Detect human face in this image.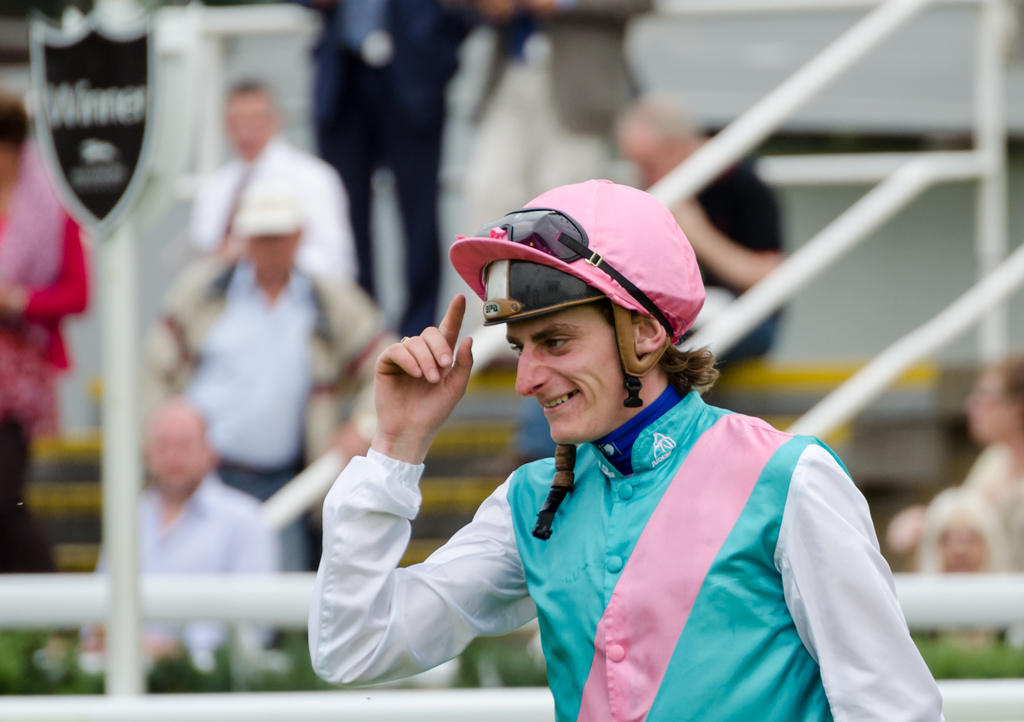
Detection: box=[939, 518, 986, 571].
